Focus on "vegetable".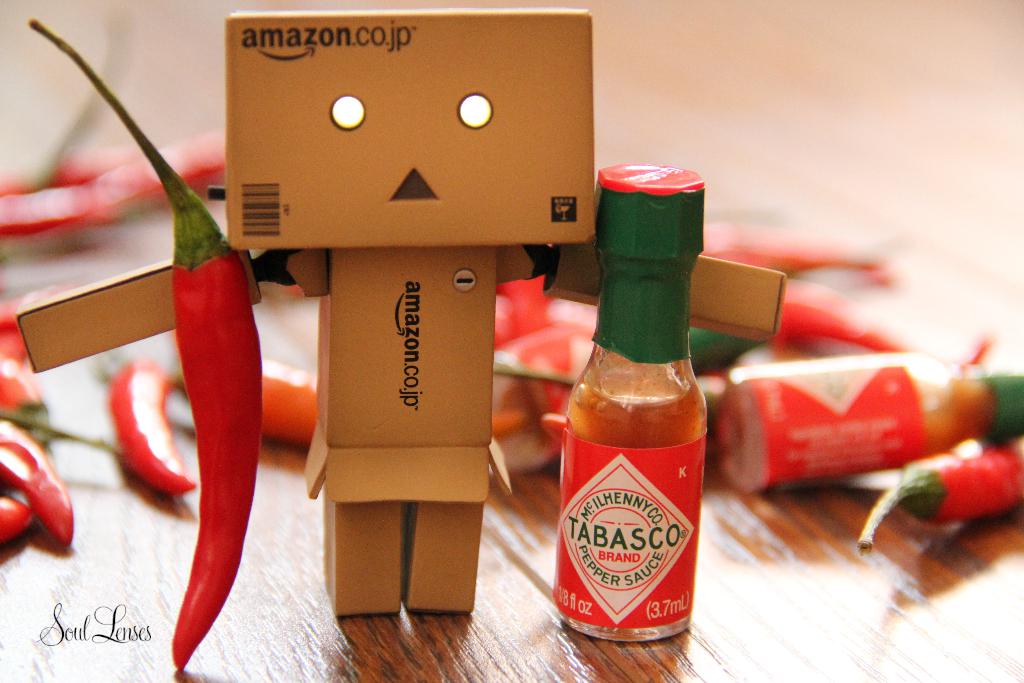
Focused at pyautogui.locateOnScreen(0, 493, 29, 553).
